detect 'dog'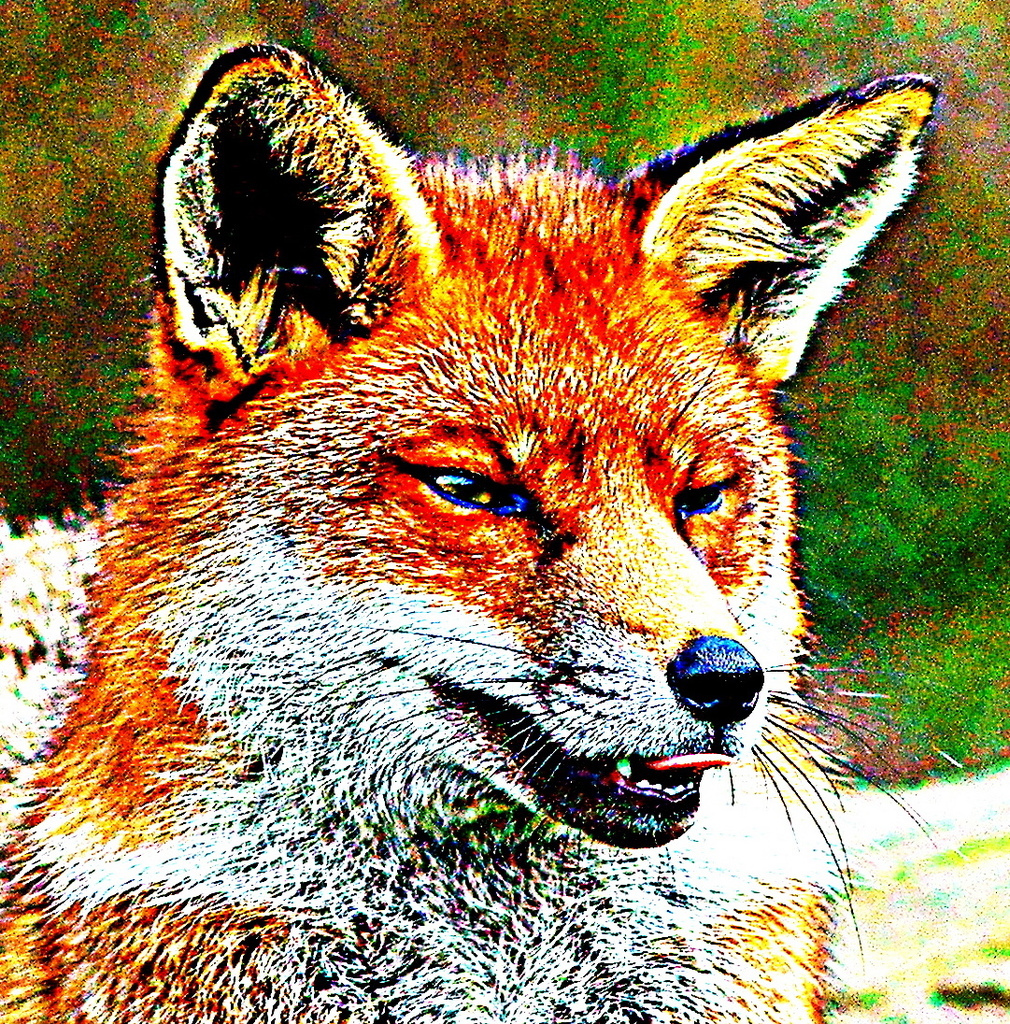
0:38:965:1023
